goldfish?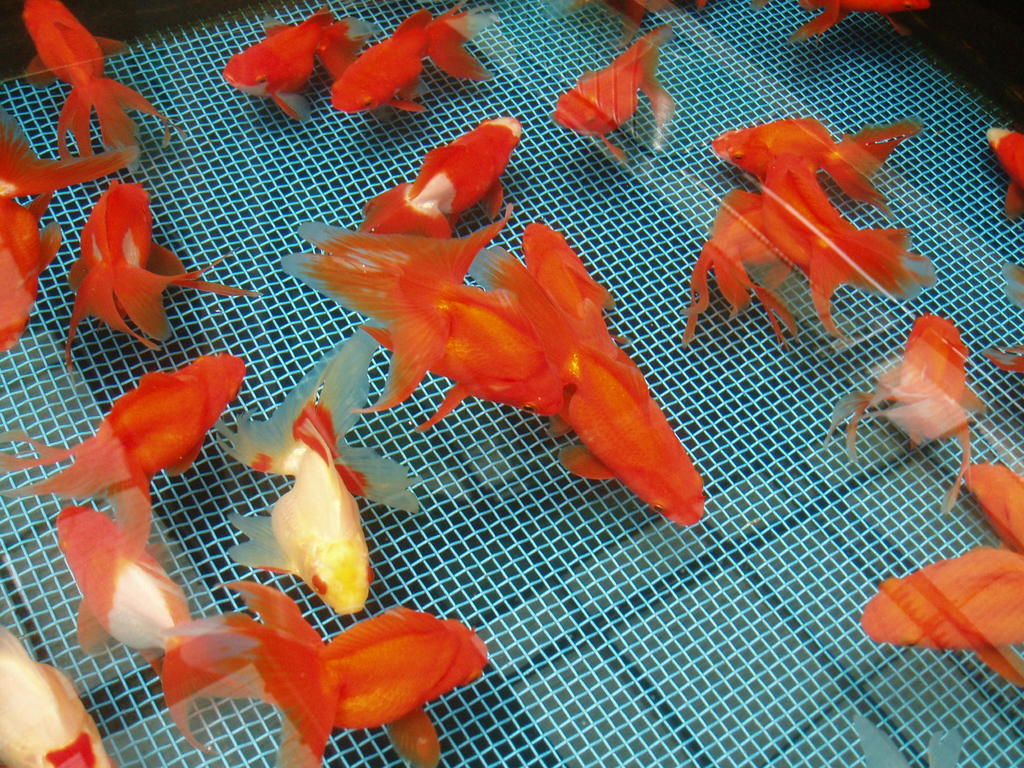
rect(0, 348, 250, 560)
